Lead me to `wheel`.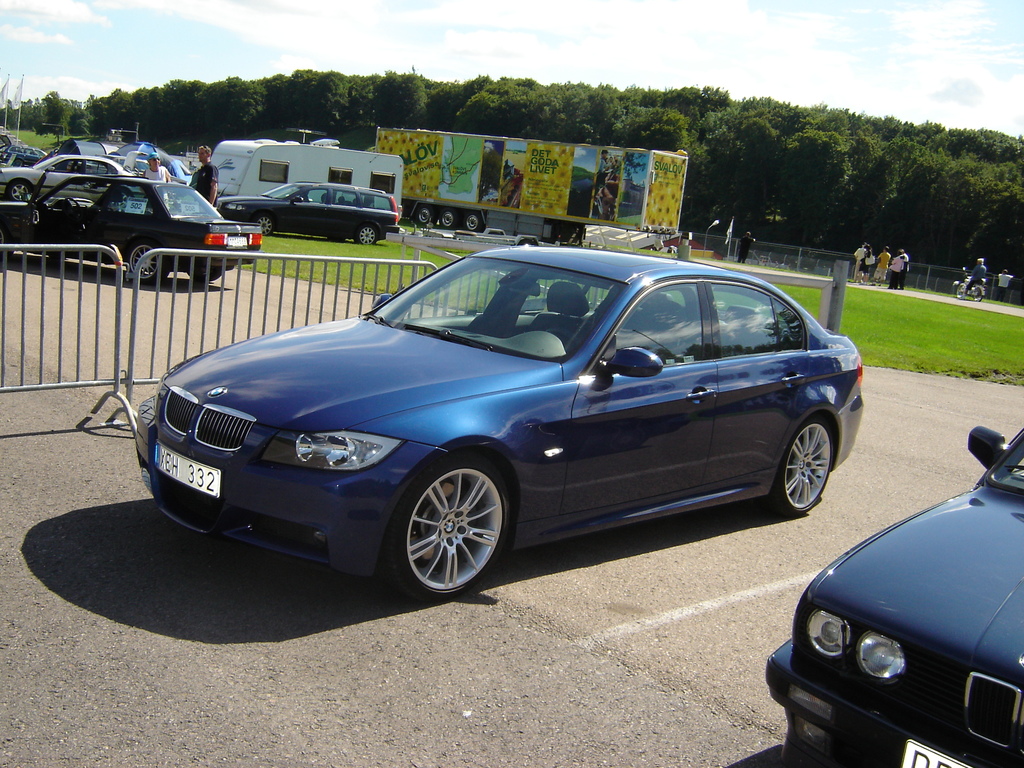
Lead to box=[4, 182, 33, 211].
